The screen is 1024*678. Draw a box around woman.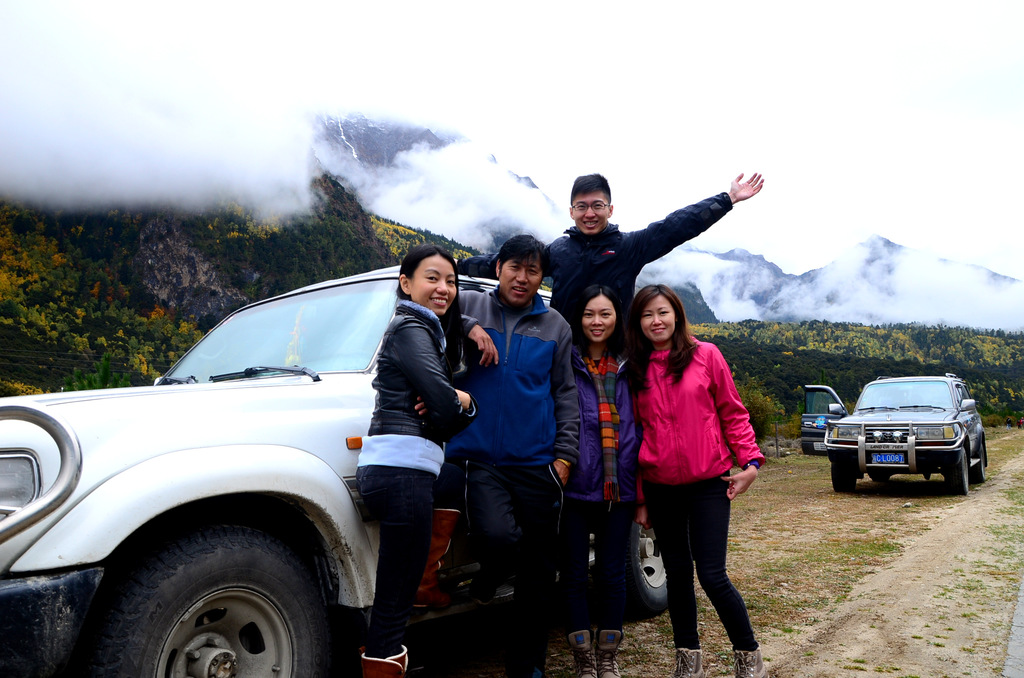
<box>625,278,768,664</box>.
